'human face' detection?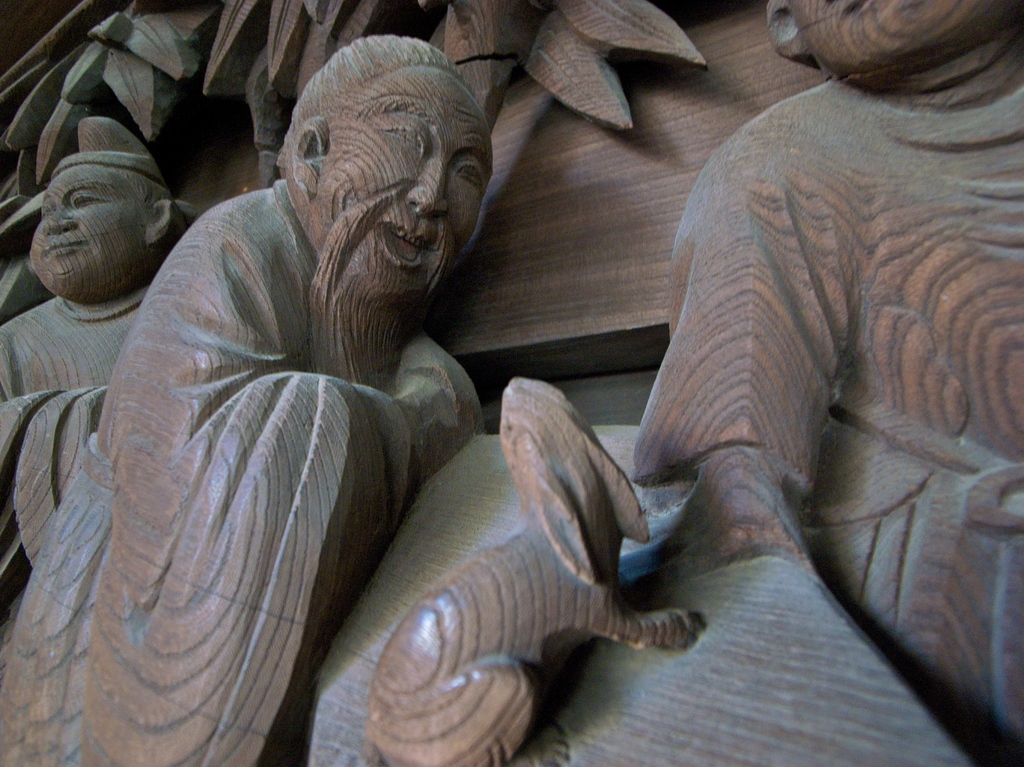
[x1=321, y1=65, x2=493, y2=270]
